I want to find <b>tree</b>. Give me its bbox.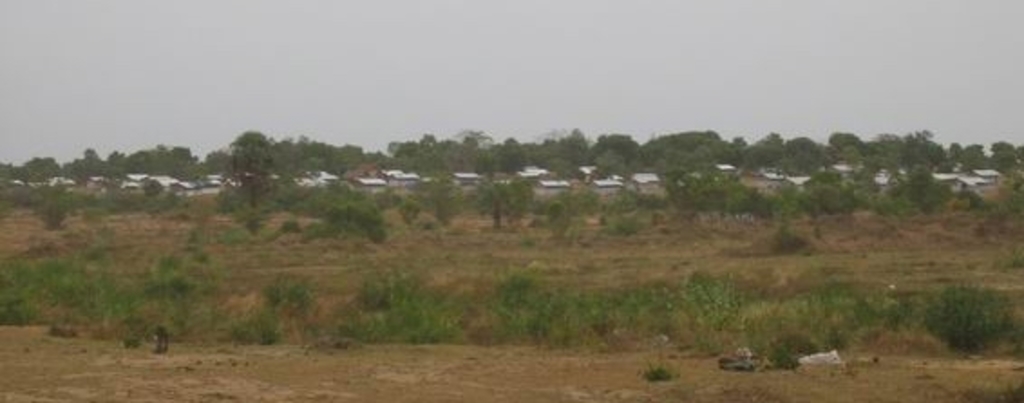
<region>190, 121, 302, 230</region>.
